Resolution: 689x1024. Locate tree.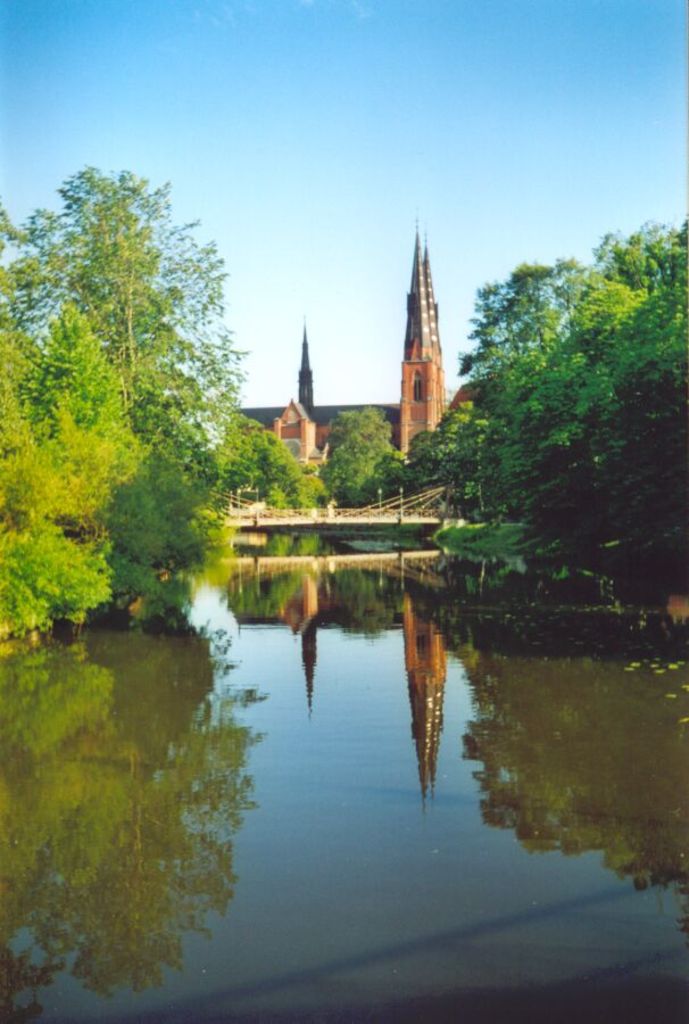
307 407 414 487.
